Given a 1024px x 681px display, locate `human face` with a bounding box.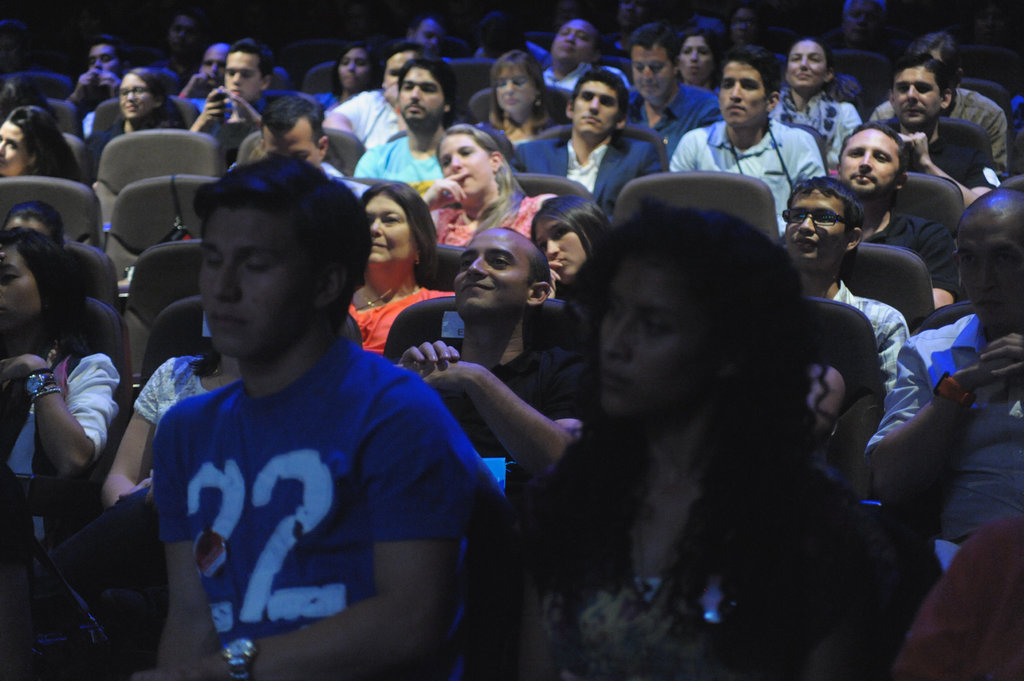
Located: [220, 54, 259, 103].
